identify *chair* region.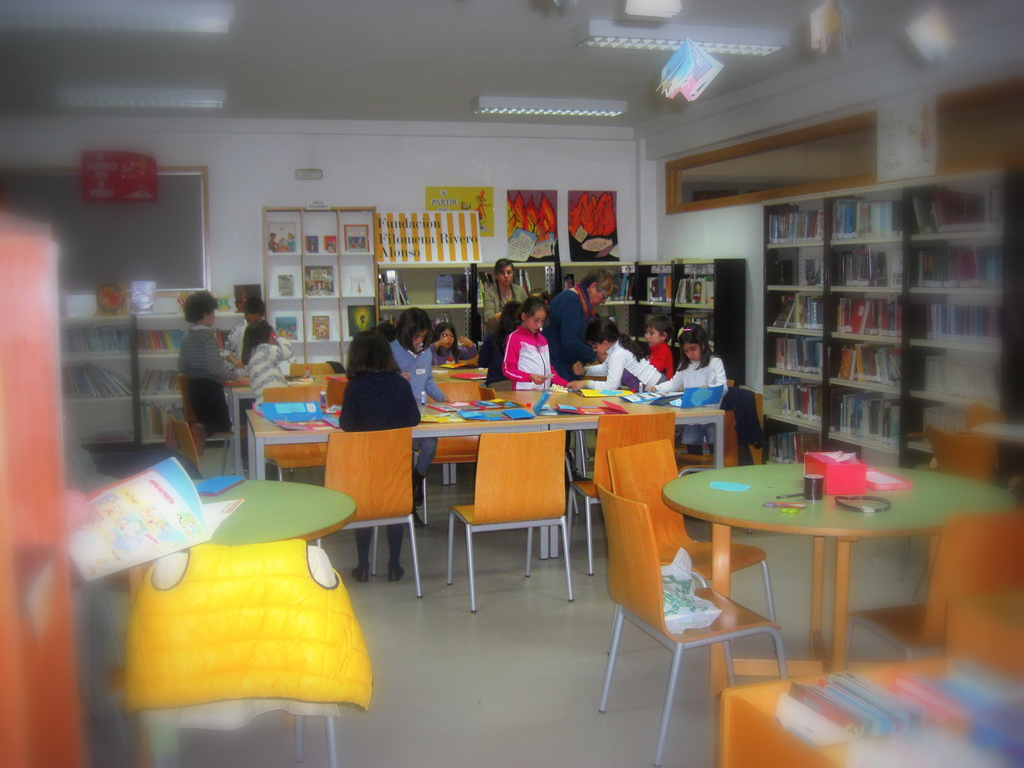
Region: box=[606, 433, 776, 633].
